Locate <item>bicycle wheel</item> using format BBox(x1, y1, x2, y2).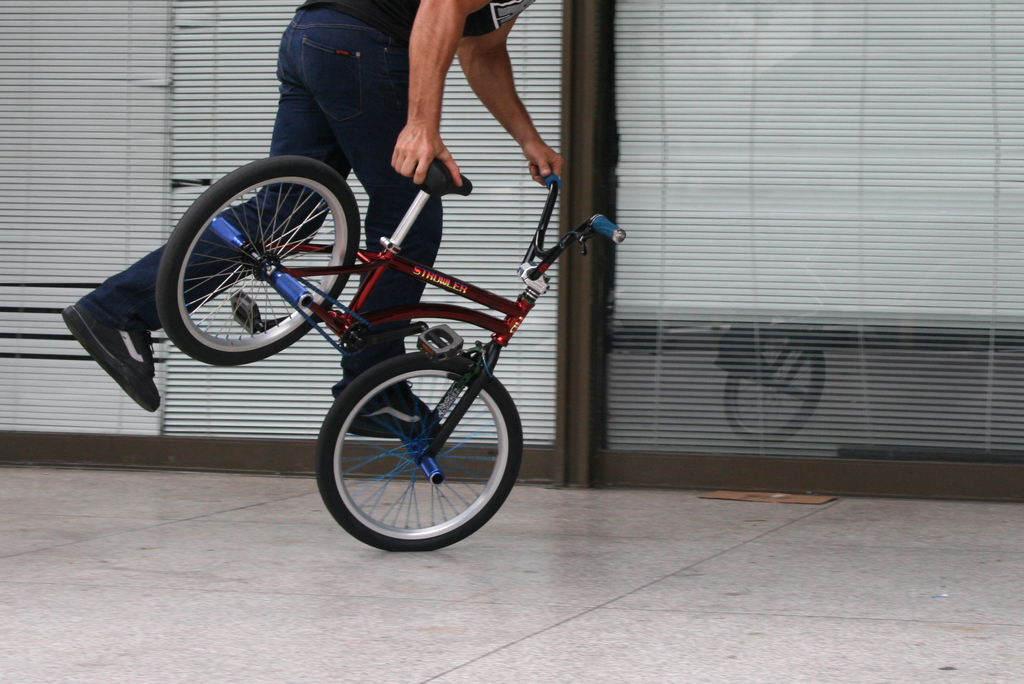
BBox(312, 350, 523, 557).
